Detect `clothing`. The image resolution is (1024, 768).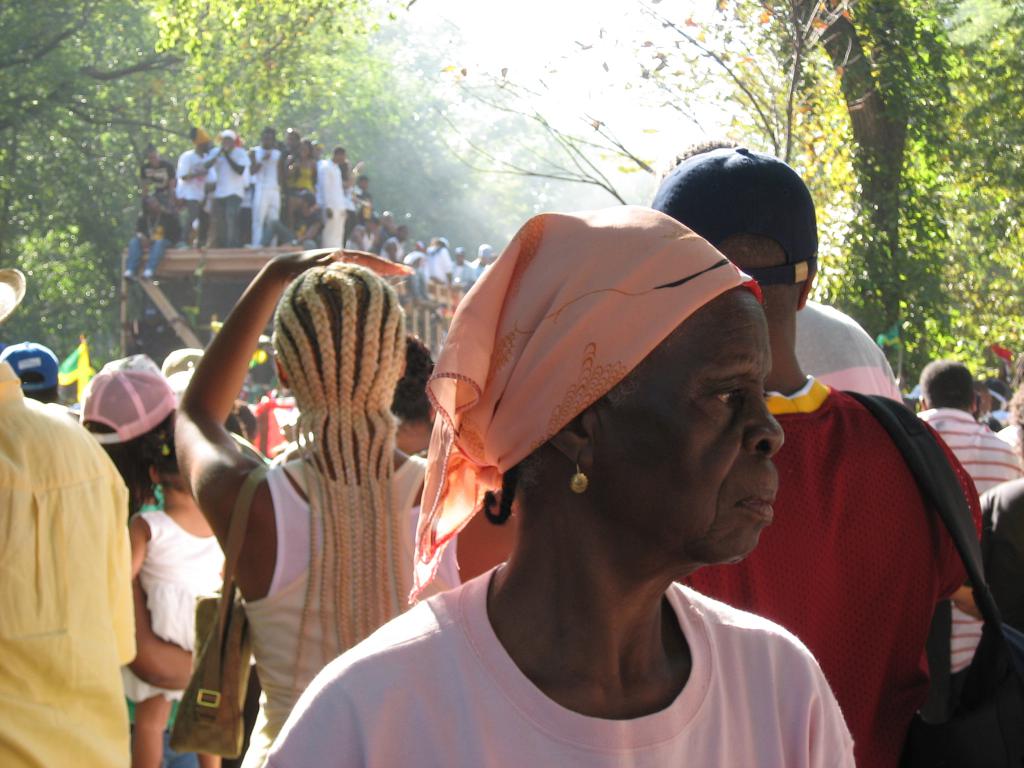
box=[255, 561, 865, 767].
